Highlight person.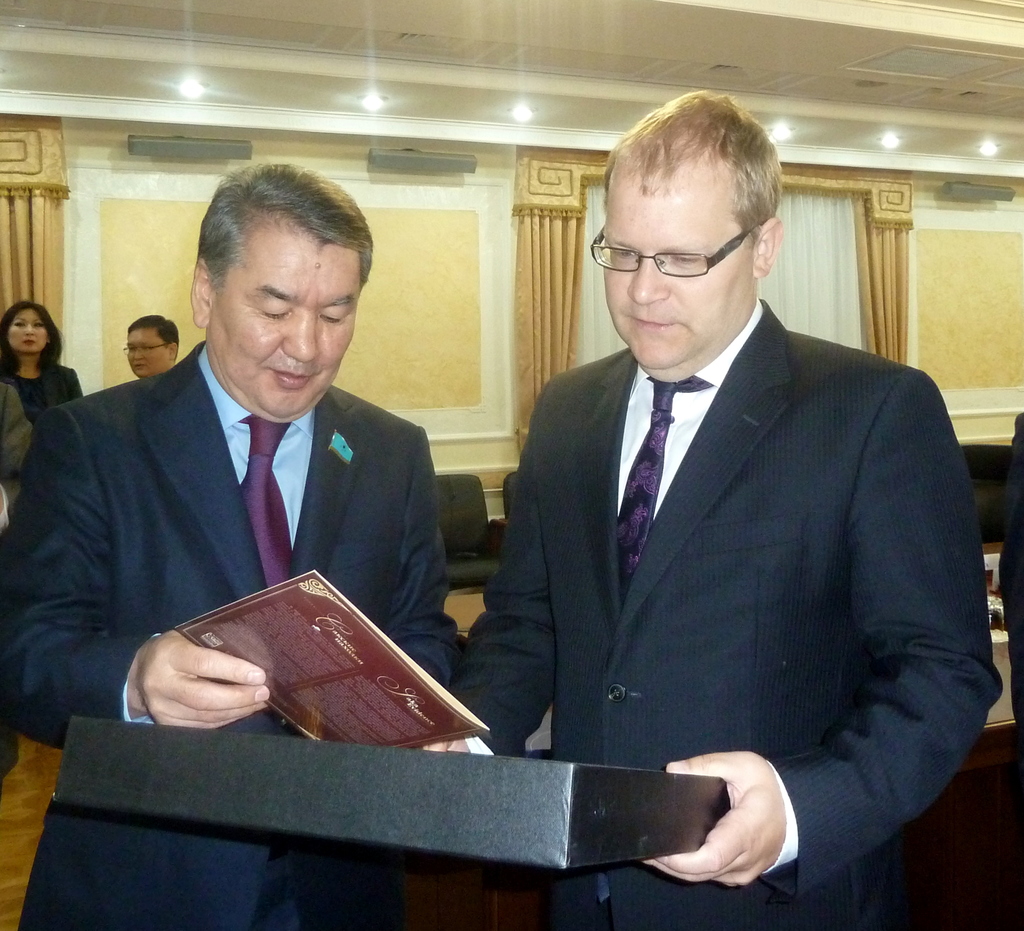
Highlighted region: BBox(422, 92, 1007, 930).
